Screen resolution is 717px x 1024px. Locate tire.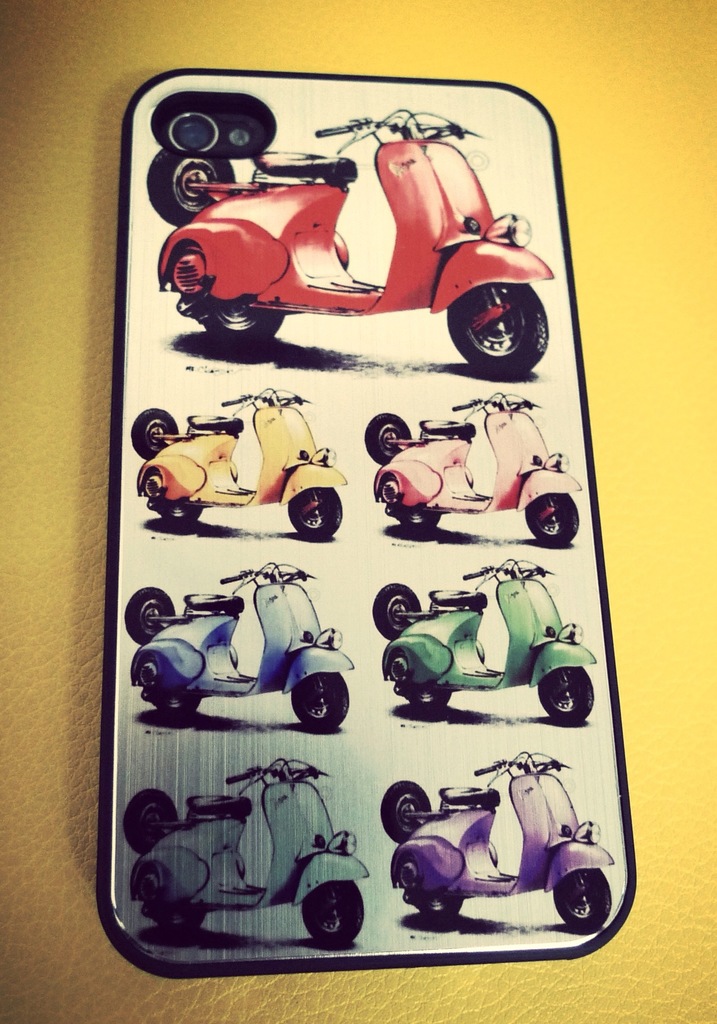
bbox(538, 667, 594, 721).
